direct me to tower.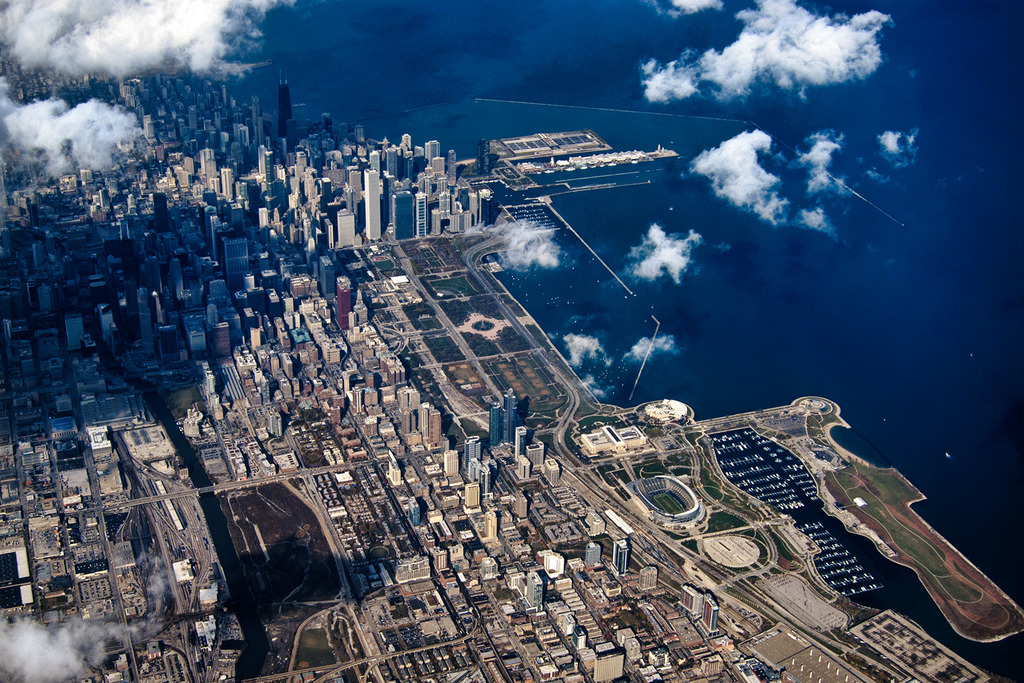
Direction: pyautogui.locateOnScreen(480, 191, 493, 226).
